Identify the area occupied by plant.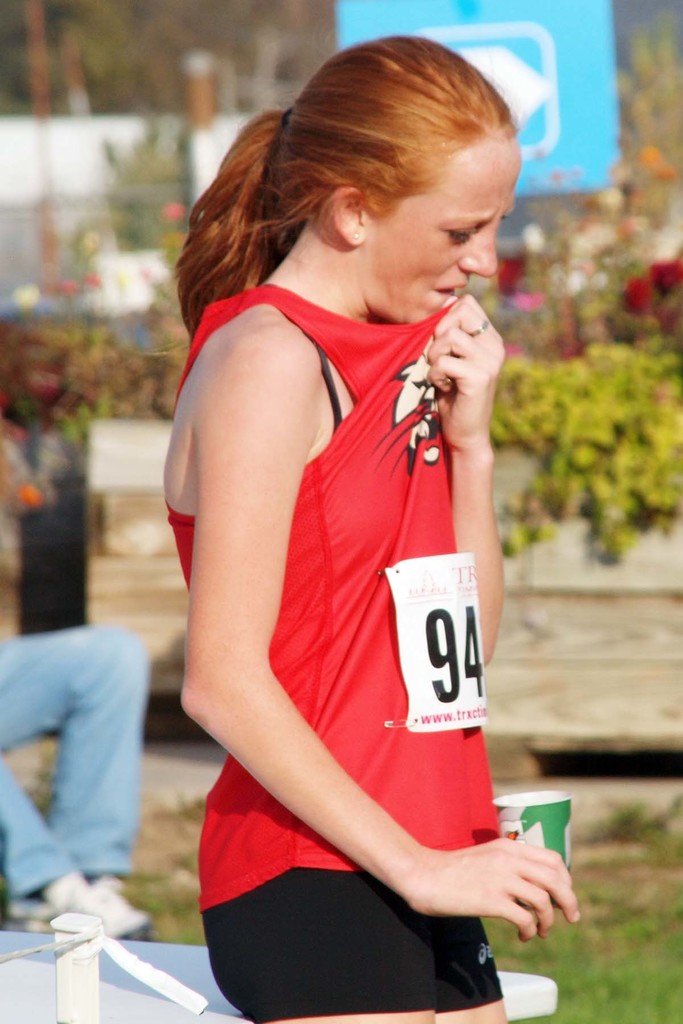
Area: (0, 237, 167, 431).
